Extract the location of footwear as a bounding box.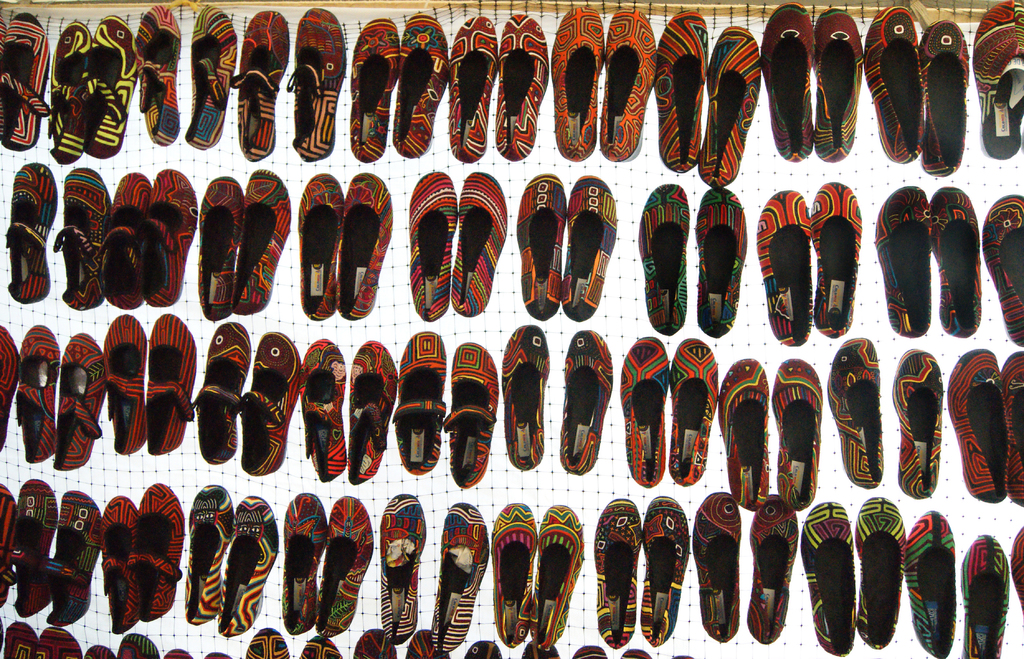
detection(17, 322, 60, 464).
